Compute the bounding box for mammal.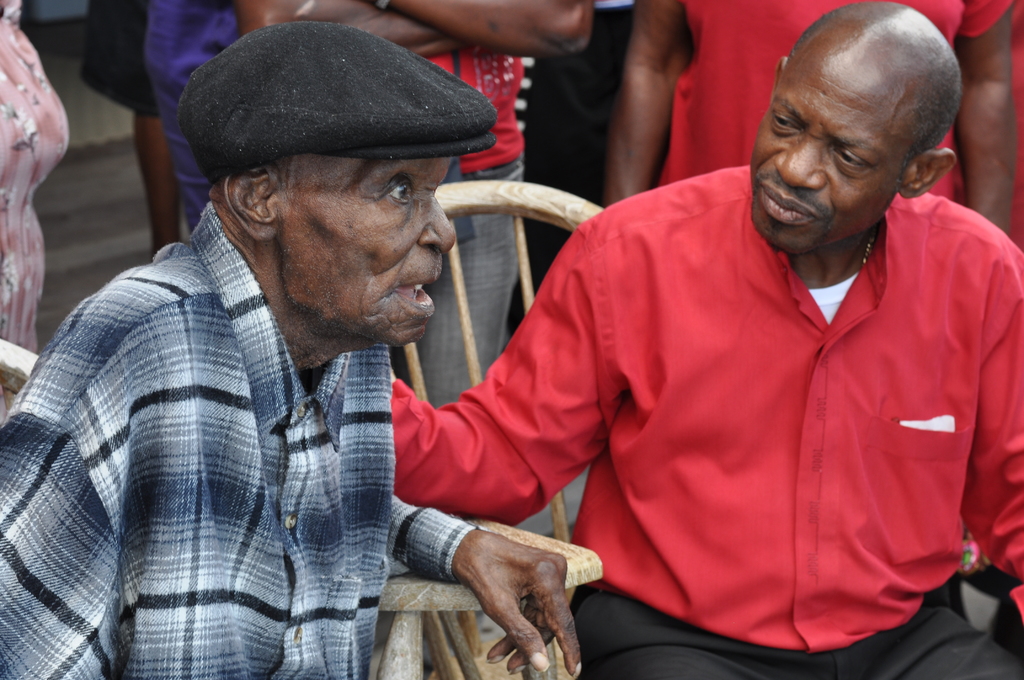
x1=228 y1=0 x2=596 y2=617.
